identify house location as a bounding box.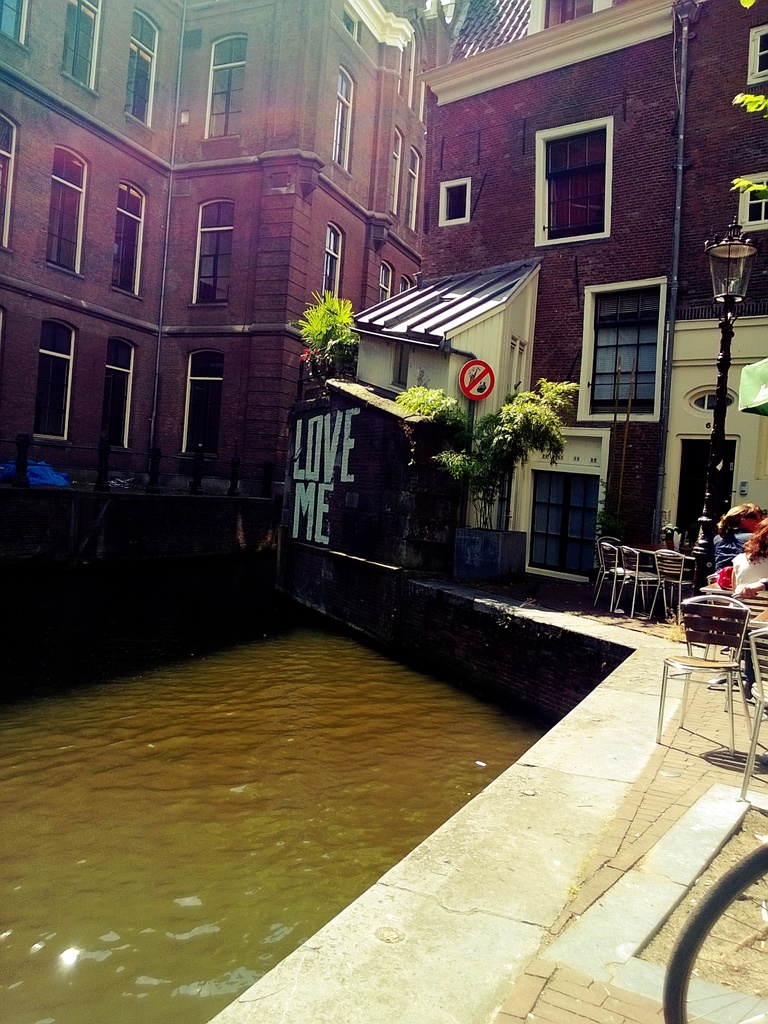
x1=0, y1=1, x2=767, y2=610.
